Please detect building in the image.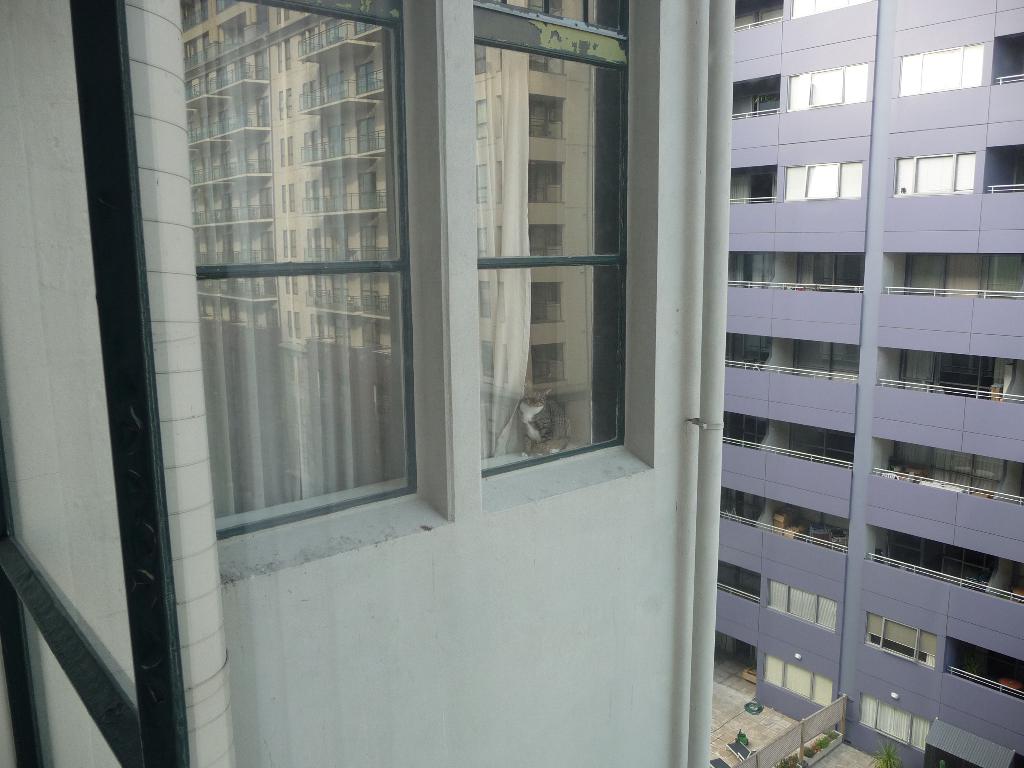
box(724, 0, 1018, 766).
